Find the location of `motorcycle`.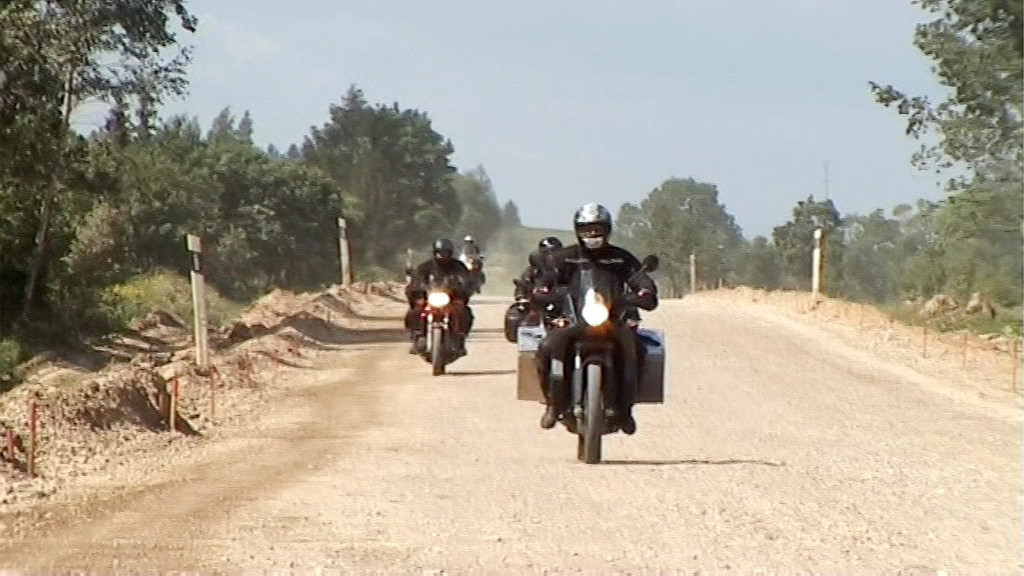
Location: (530,251,661,468).
